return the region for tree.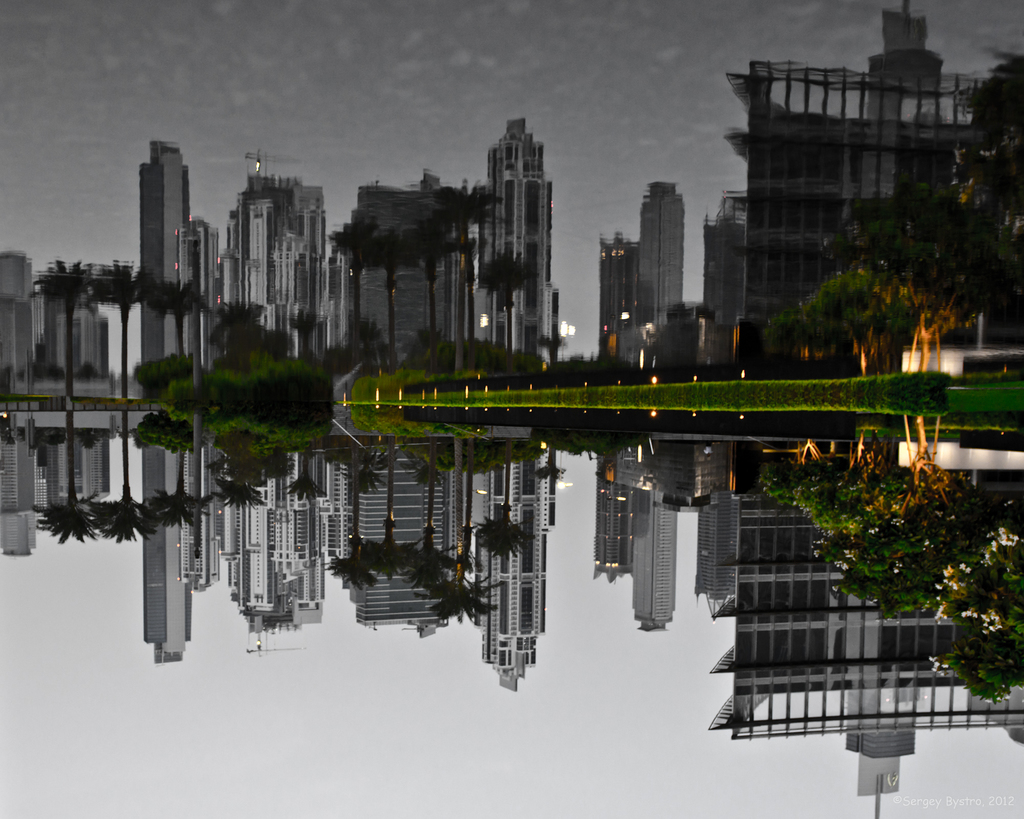
(x1=210, y1=298, x2=264, y2=360).
